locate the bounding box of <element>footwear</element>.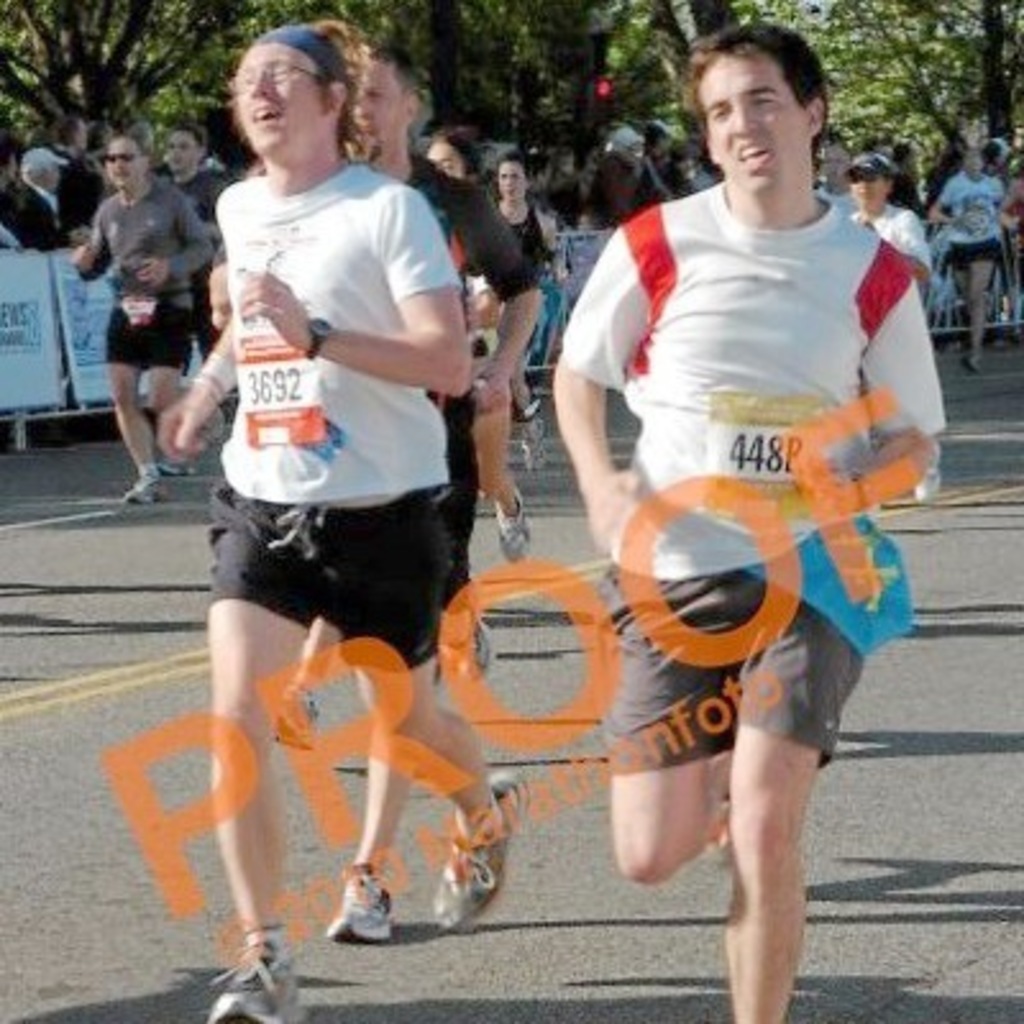
Bounding box: (517,417,543,474).
